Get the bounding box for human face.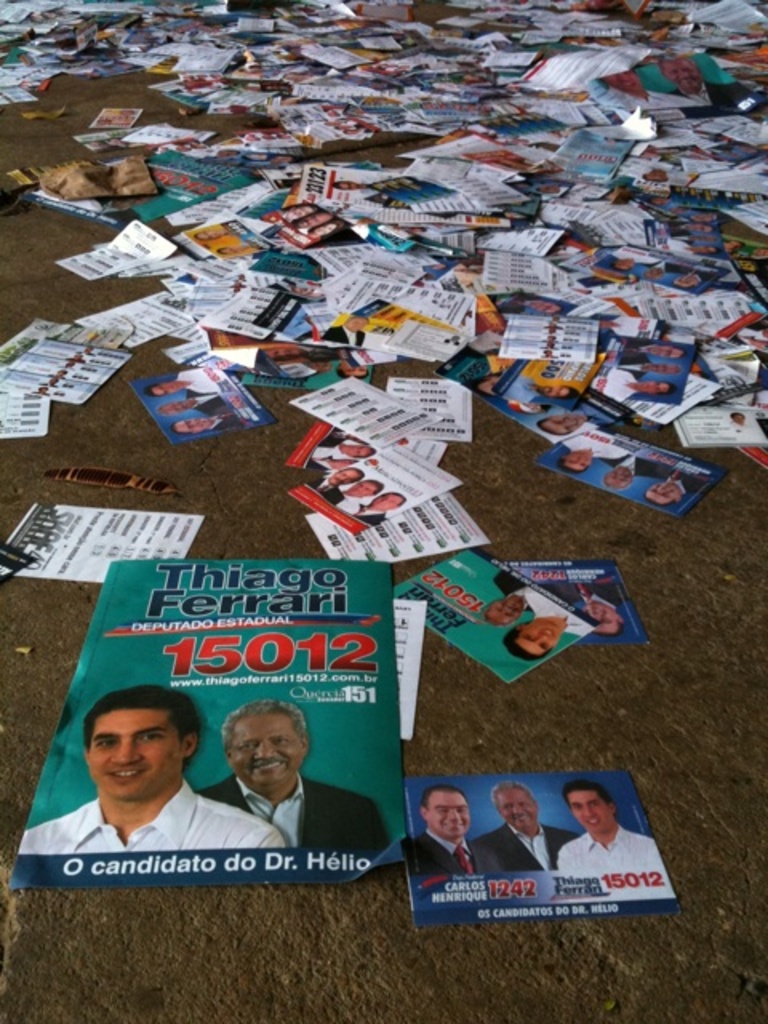
region(160, 398, 189, 413).
